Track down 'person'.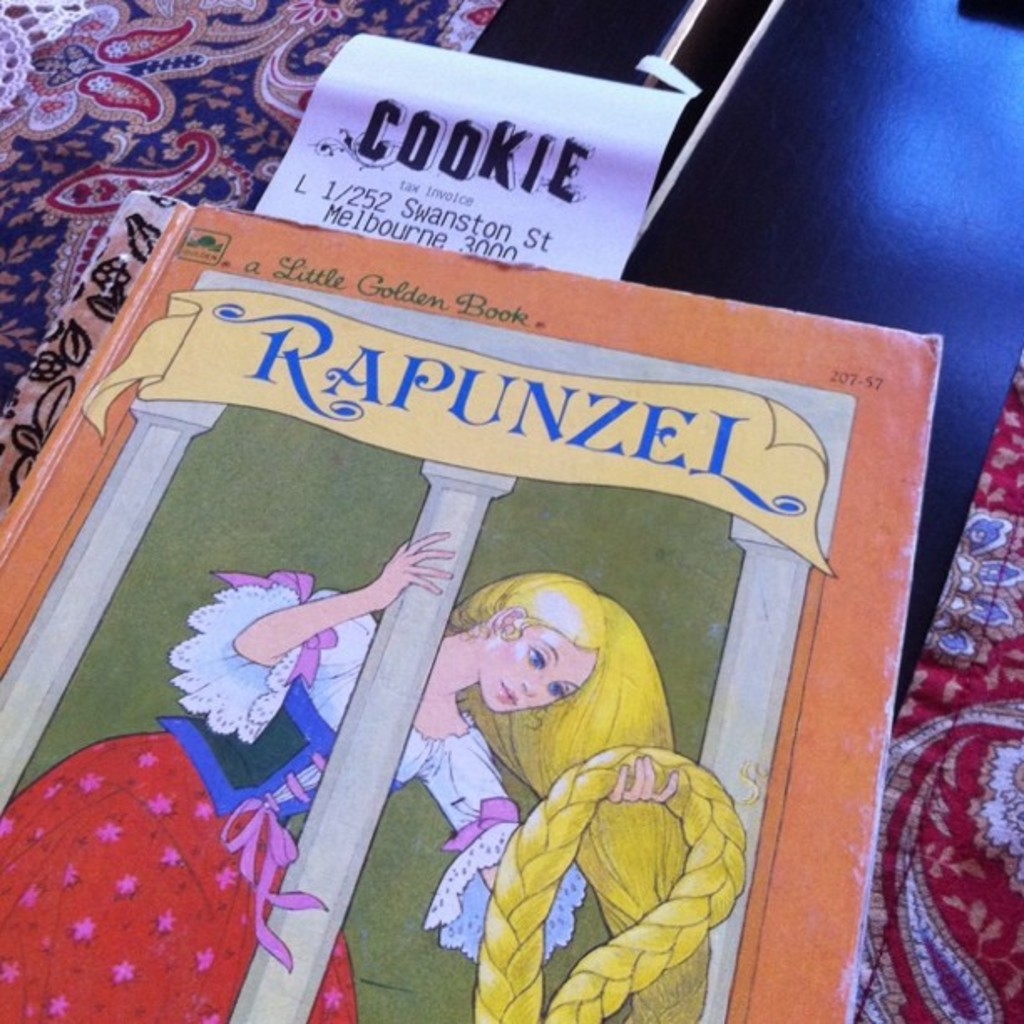
Tracked to region(3, 529, 661, 1022).
